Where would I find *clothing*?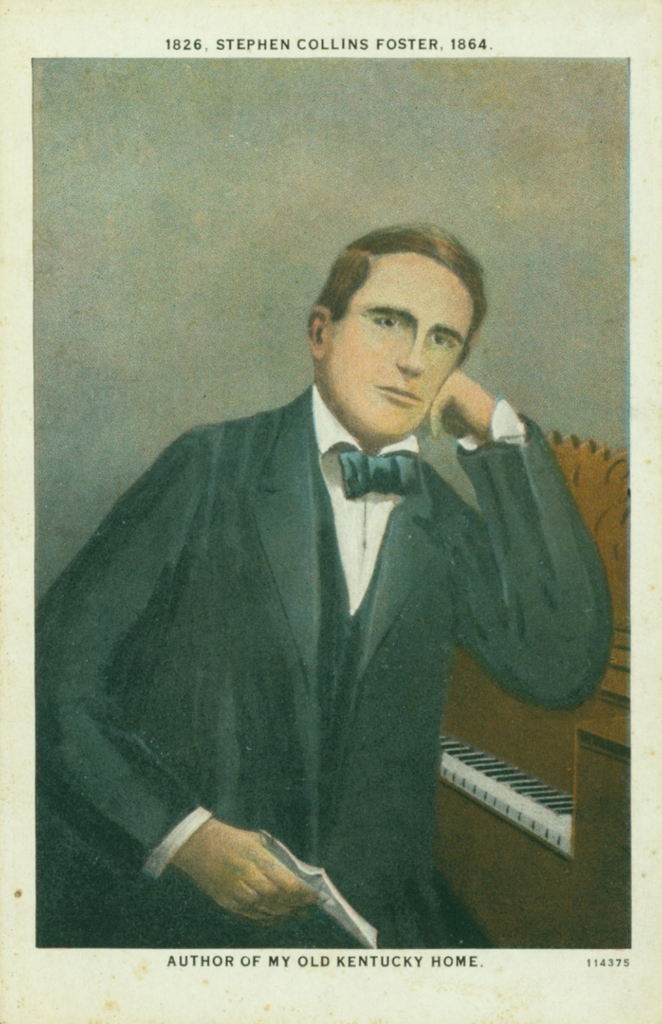
At l=59, t=359, r=597, b=942.
